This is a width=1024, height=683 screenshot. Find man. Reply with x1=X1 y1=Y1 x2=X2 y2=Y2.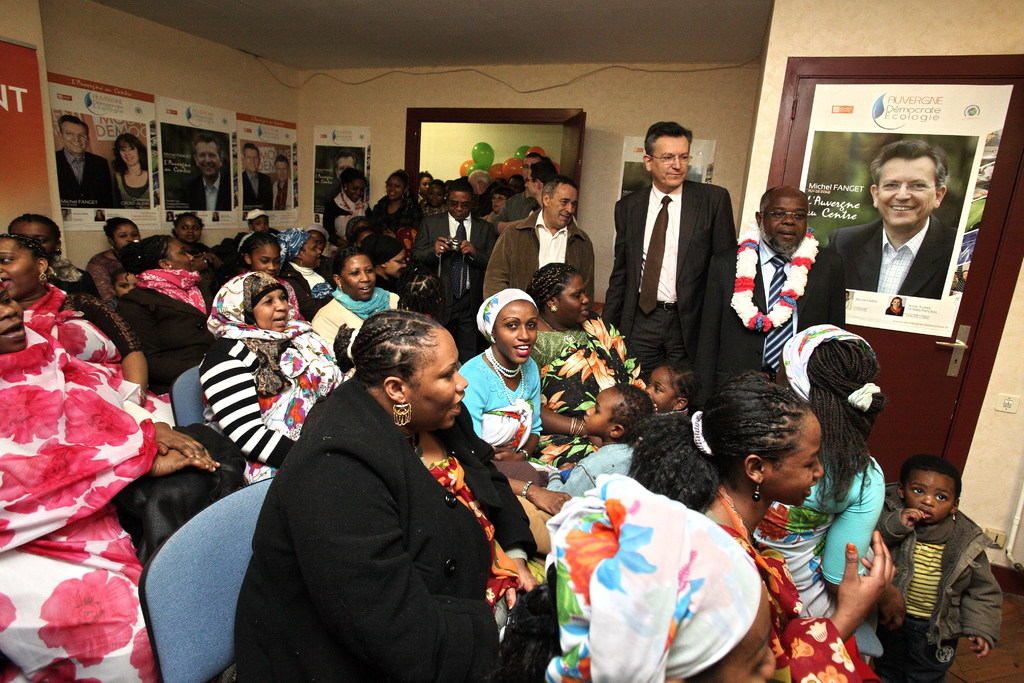
x1=696 y1=186 x2=849 y2=393.
